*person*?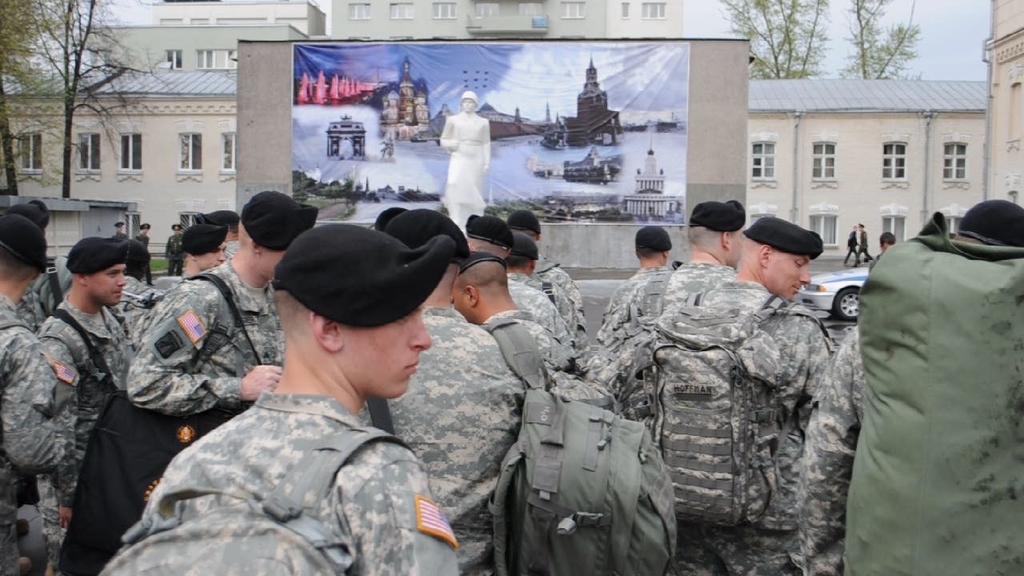
crop(128, 219, 158, 286)
